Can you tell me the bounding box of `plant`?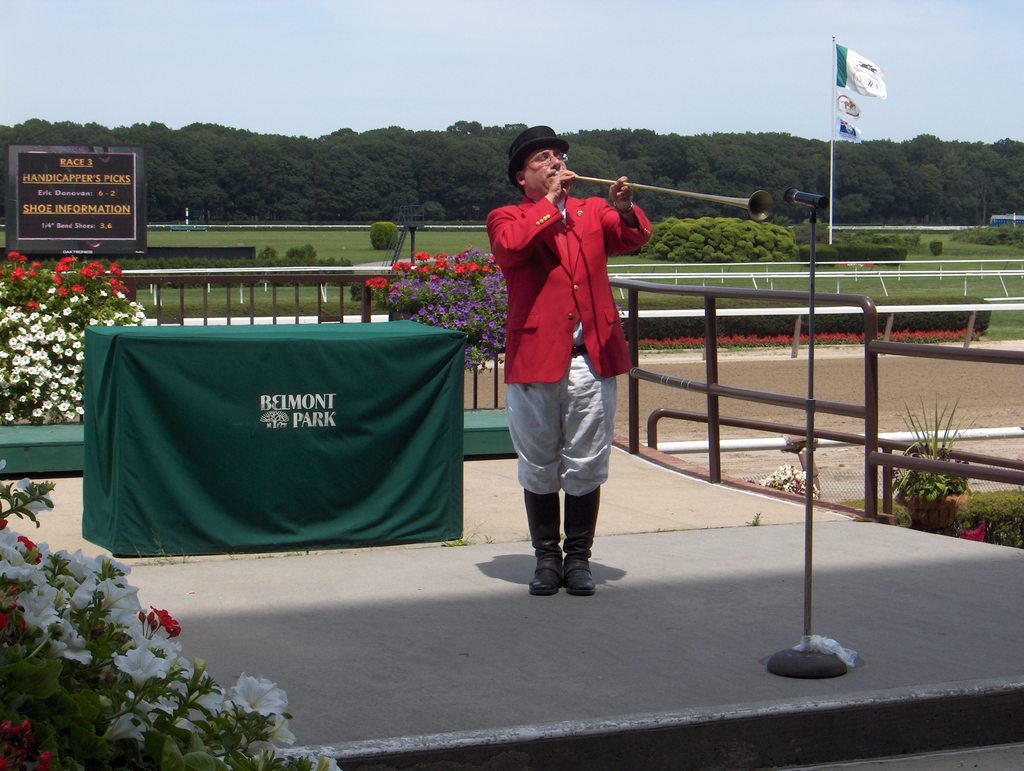
x1=753 y1=457 x2=820 y2=502.
